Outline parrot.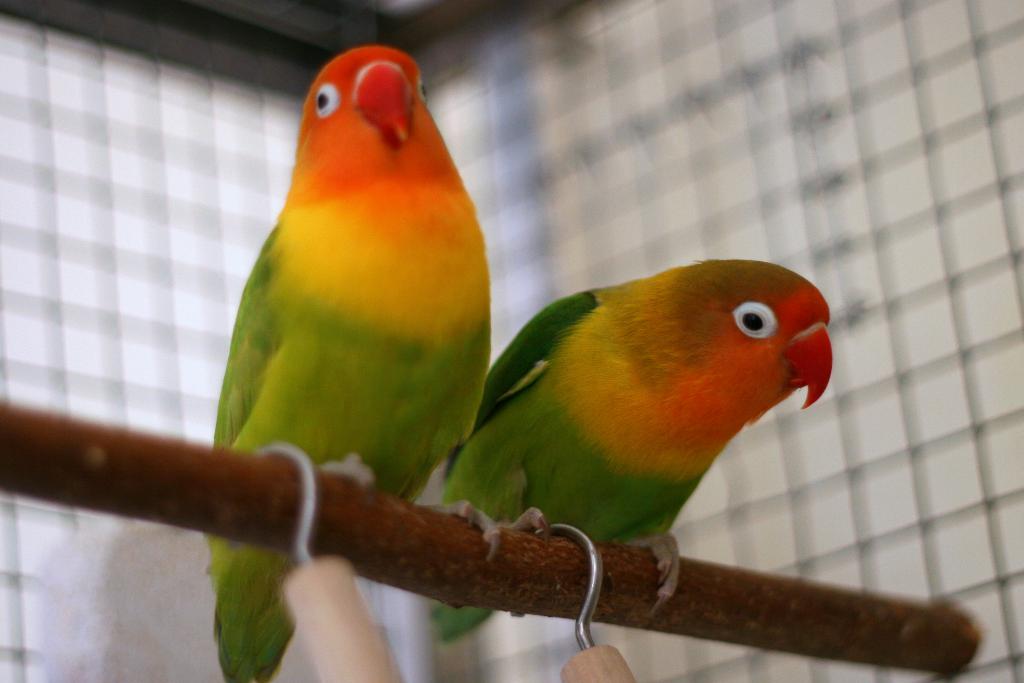
Outline: x1=424, y1=254, x2=833, y2=646.
